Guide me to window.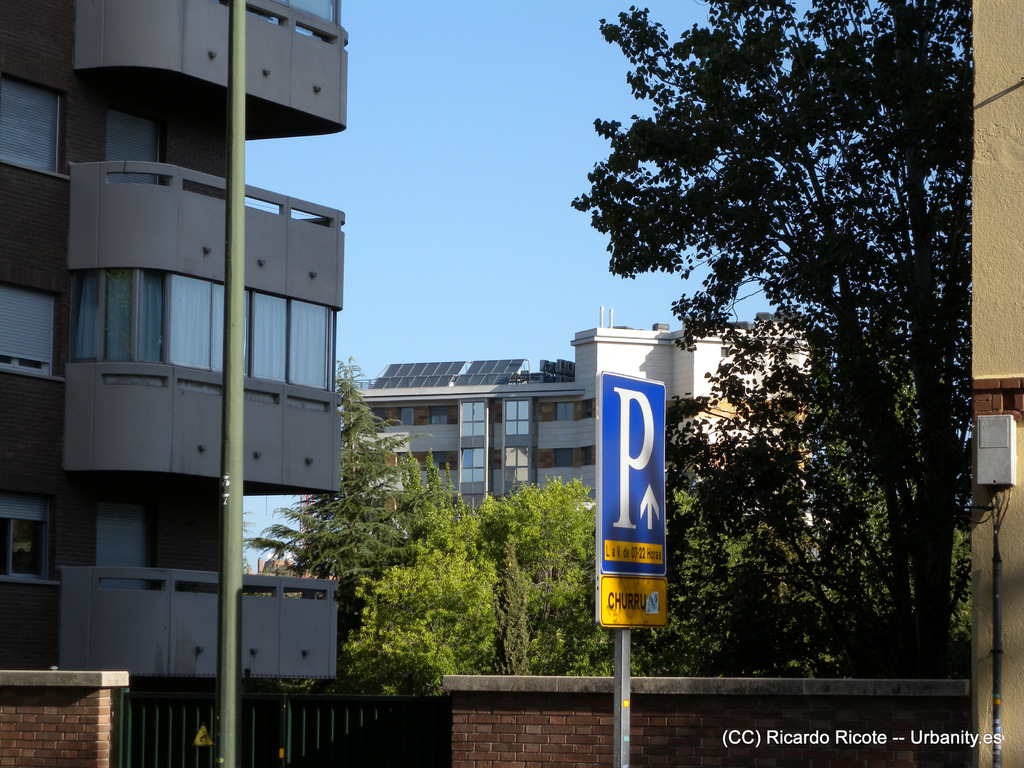
Guidance: 0 284 66 388.
